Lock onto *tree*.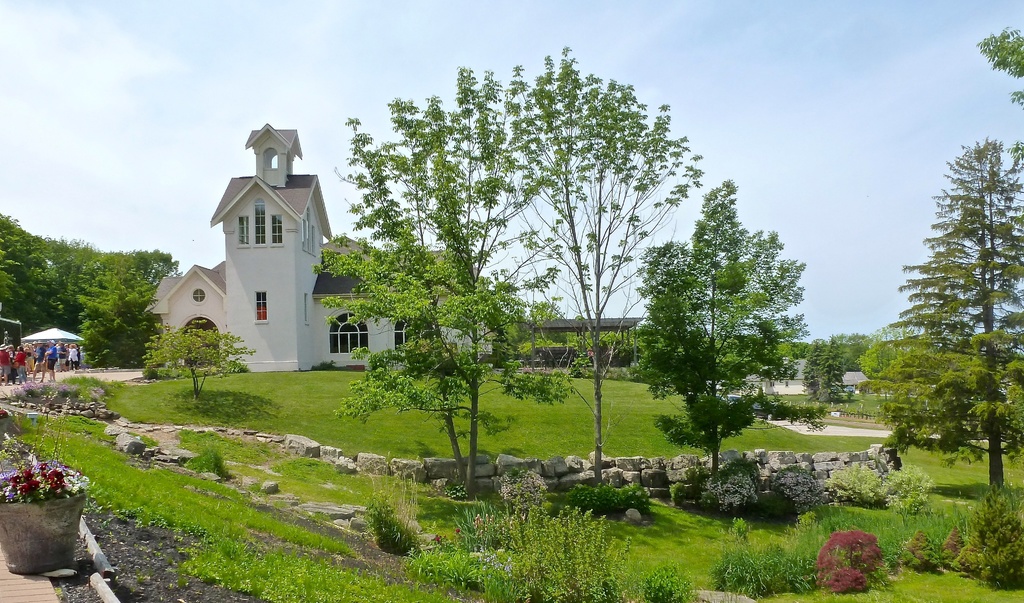
Locked: [x1=634, y1=167, x2=817, y2=492].
